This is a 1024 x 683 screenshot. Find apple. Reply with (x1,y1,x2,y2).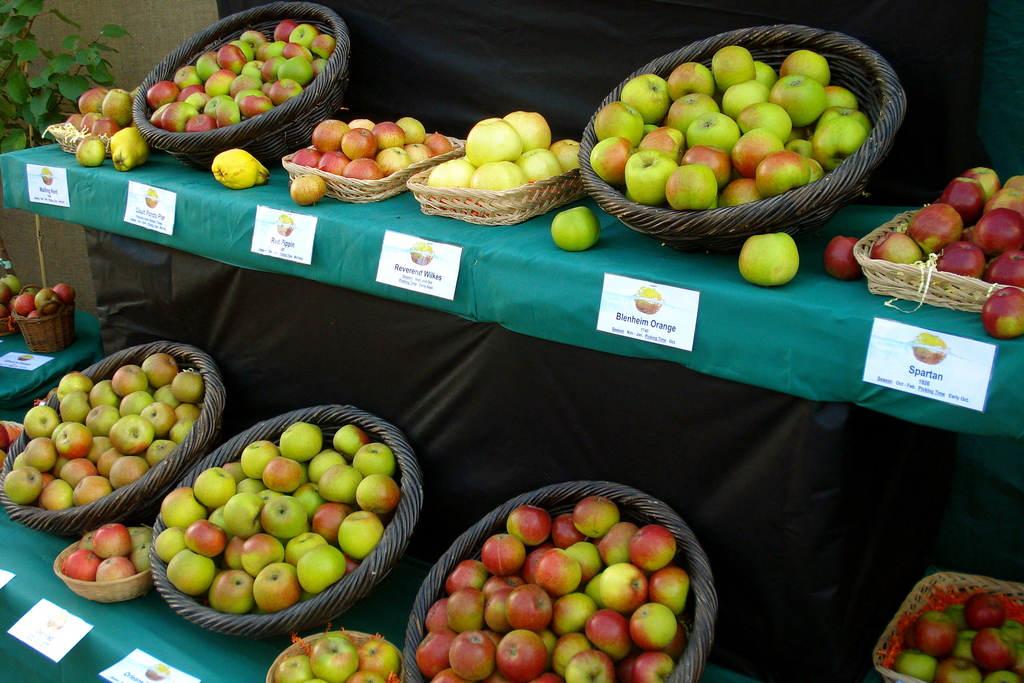
(291,174,327,207).
